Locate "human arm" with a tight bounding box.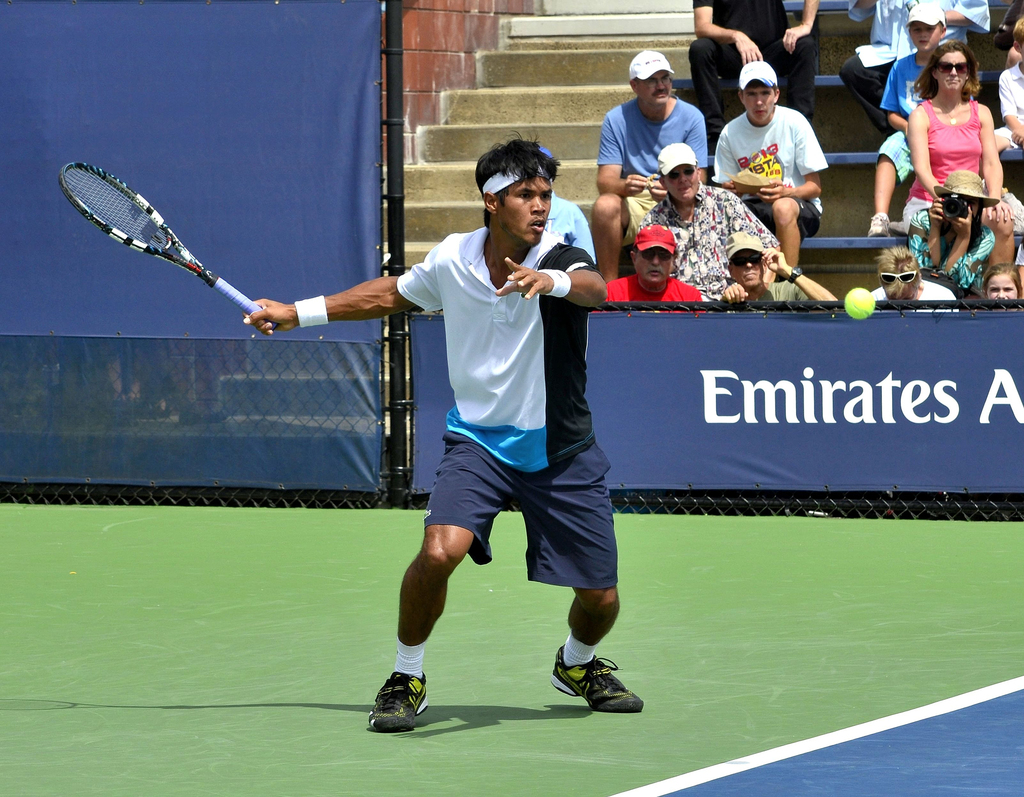
[x1=717, y1=133, x2=767, y2=204].
